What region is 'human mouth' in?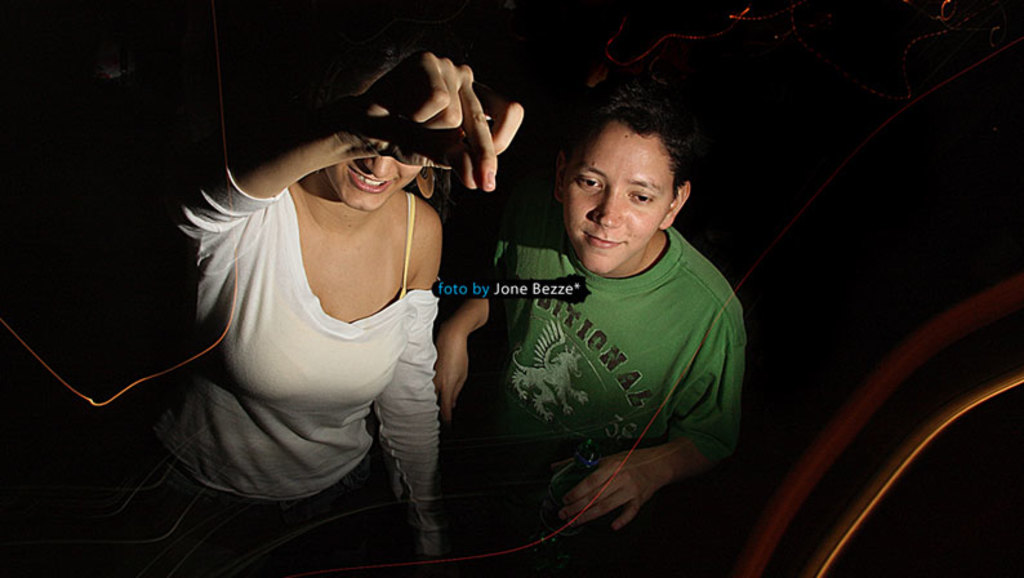
l=579, t=228, r=629, b=250.
